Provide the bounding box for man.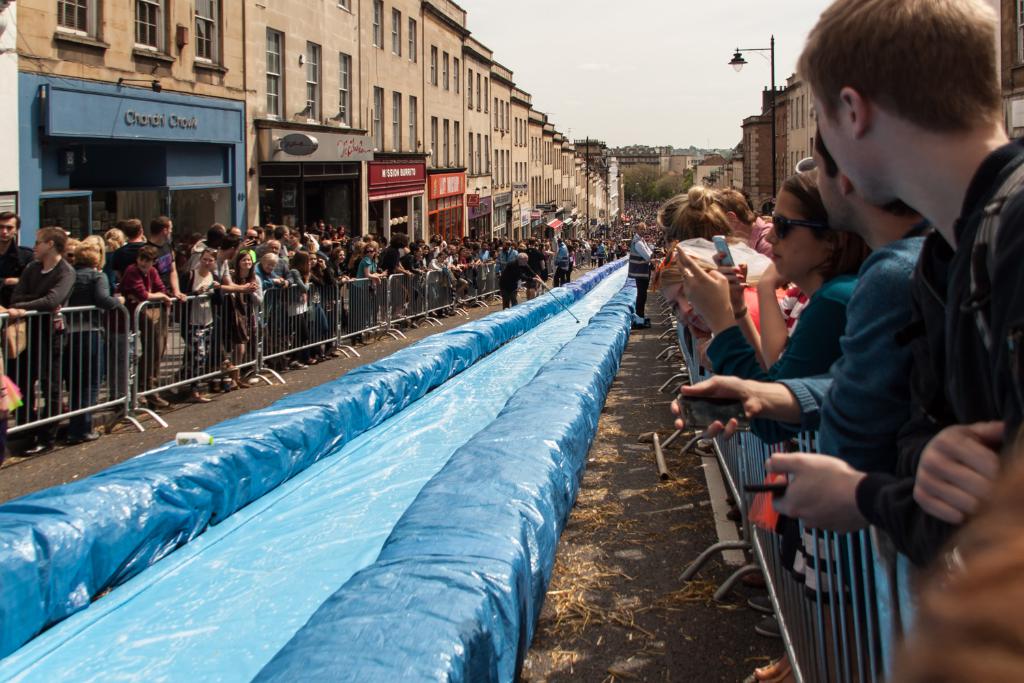
[765, 0, 1023, 568].
